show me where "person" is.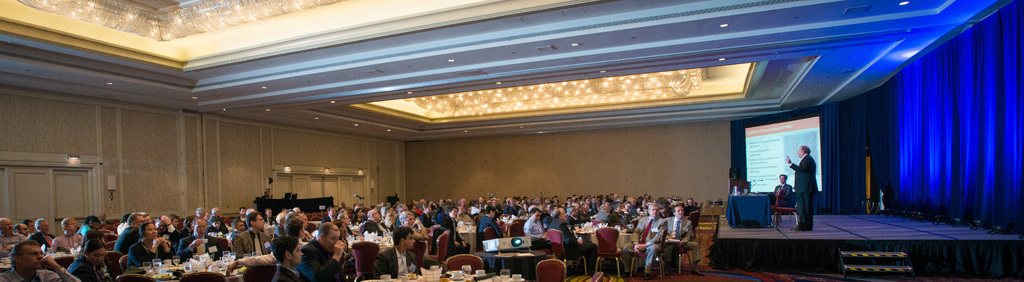
"person" is at {"left": 787, "top": 147, "right": 827, "bottom": 247}.
